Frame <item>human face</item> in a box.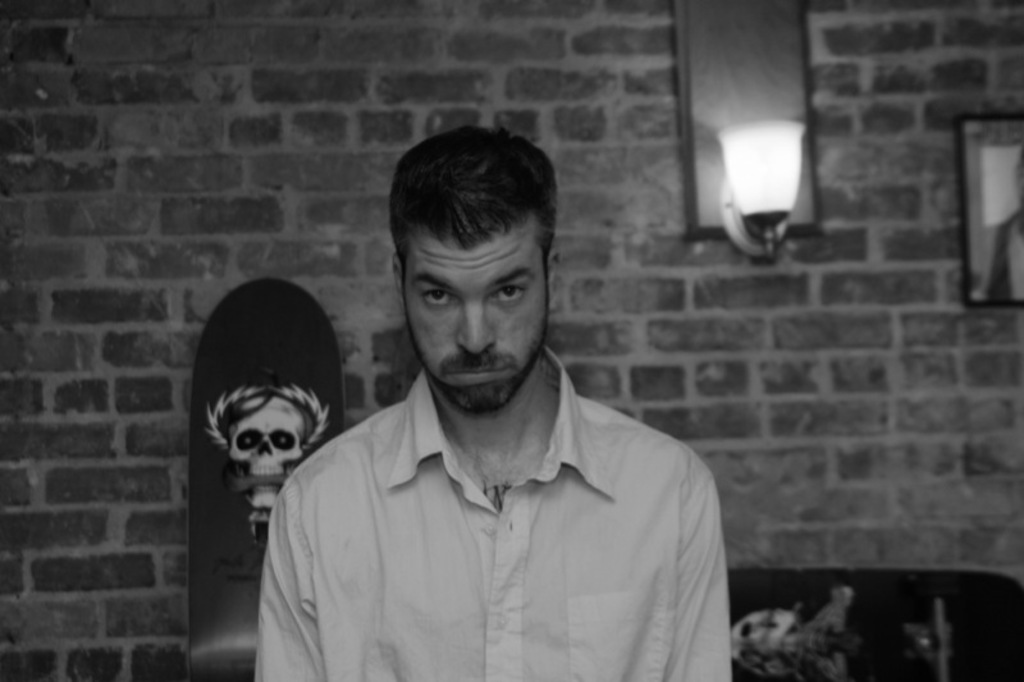
pyautogui.locateOnScreen(403, 220, 549, 411).
